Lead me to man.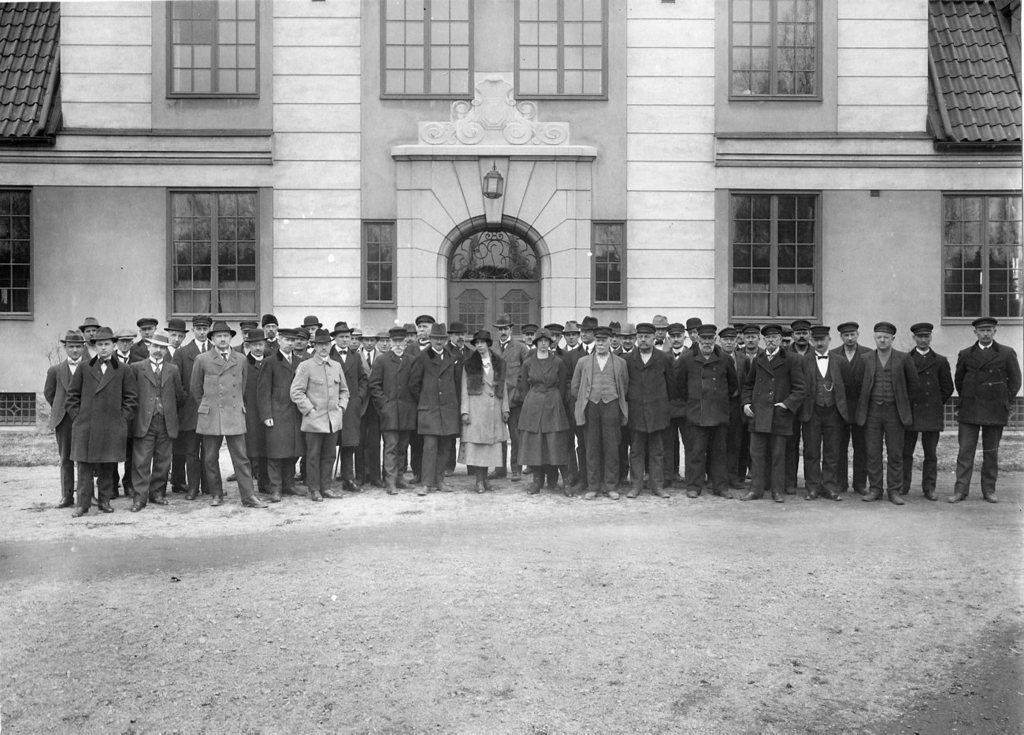
Lead to [376, 333, 395, 353].
